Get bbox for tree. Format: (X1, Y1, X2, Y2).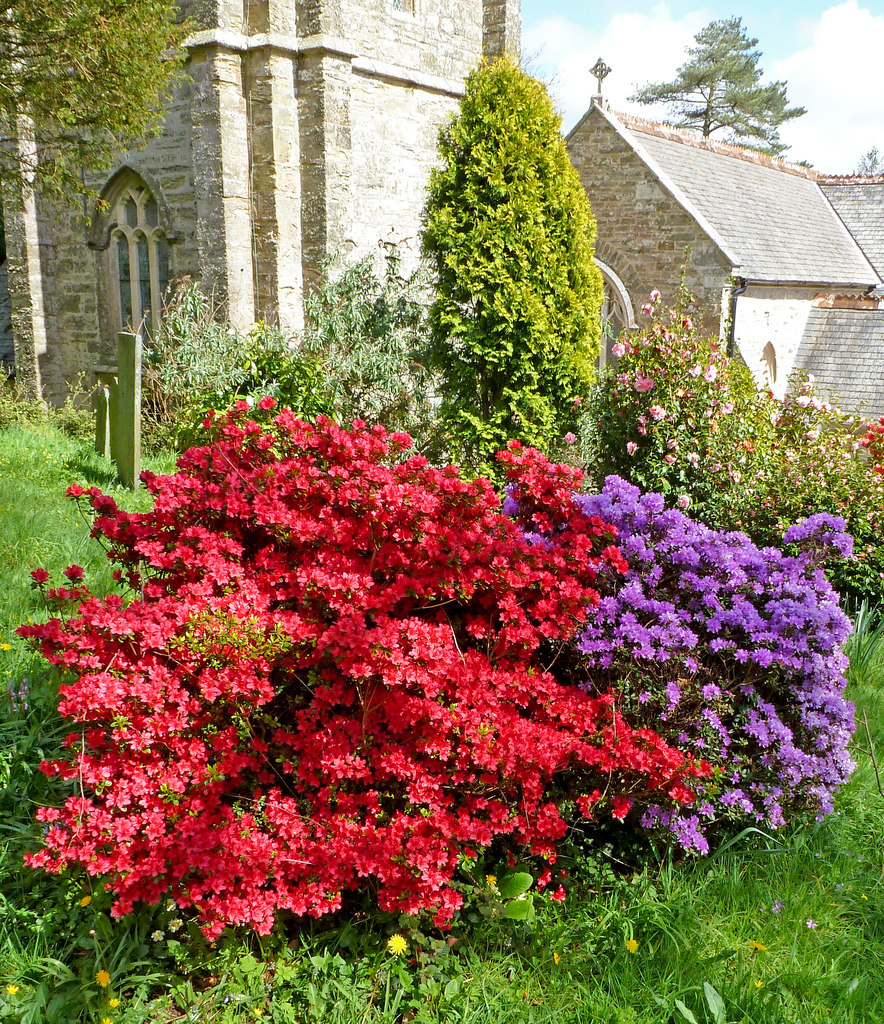
(607, 265, 786, 547).
